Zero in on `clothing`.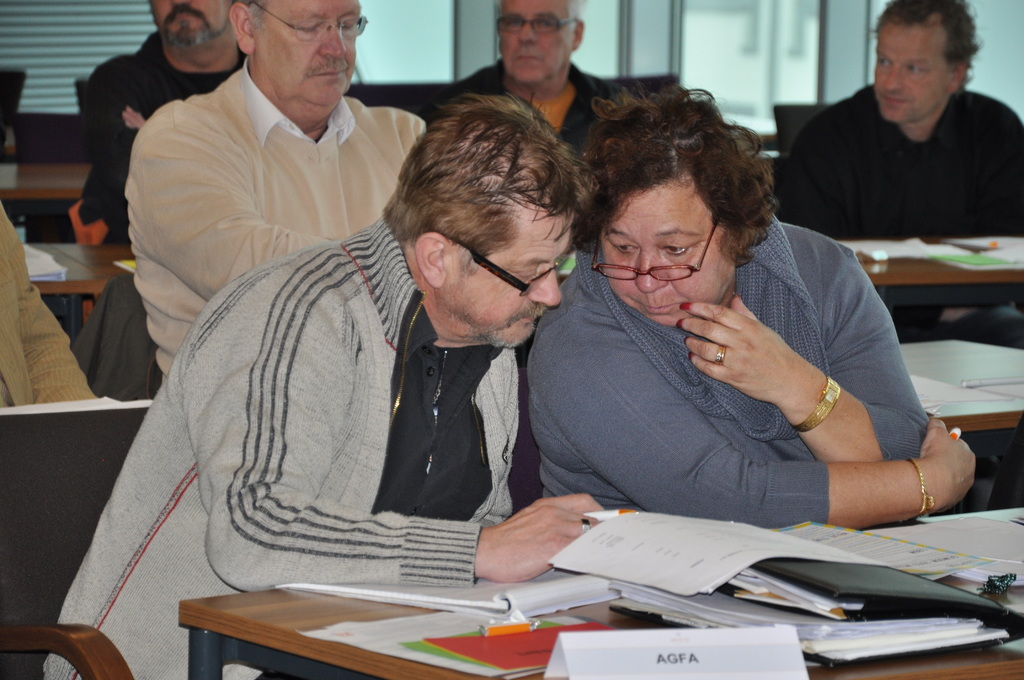
Zeroed in: bbox=[84, 35, 241, 255].
